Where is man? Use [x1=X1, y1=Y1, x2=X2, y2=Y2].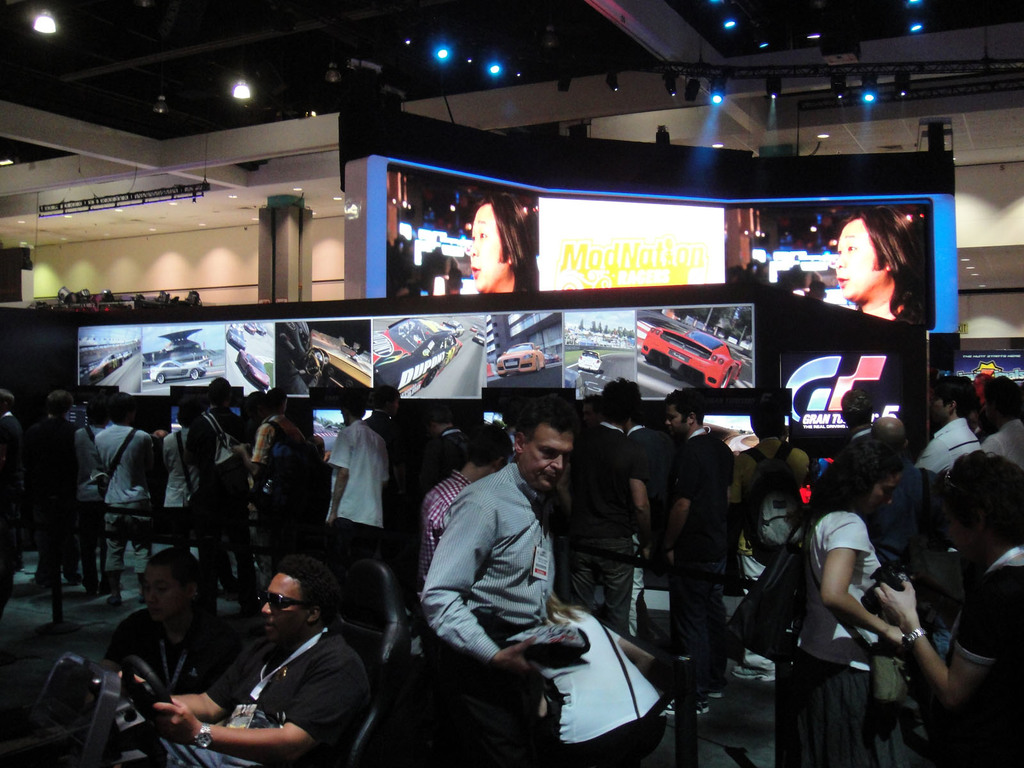
[x1=93, y1=392, x2=155, y2=604].
